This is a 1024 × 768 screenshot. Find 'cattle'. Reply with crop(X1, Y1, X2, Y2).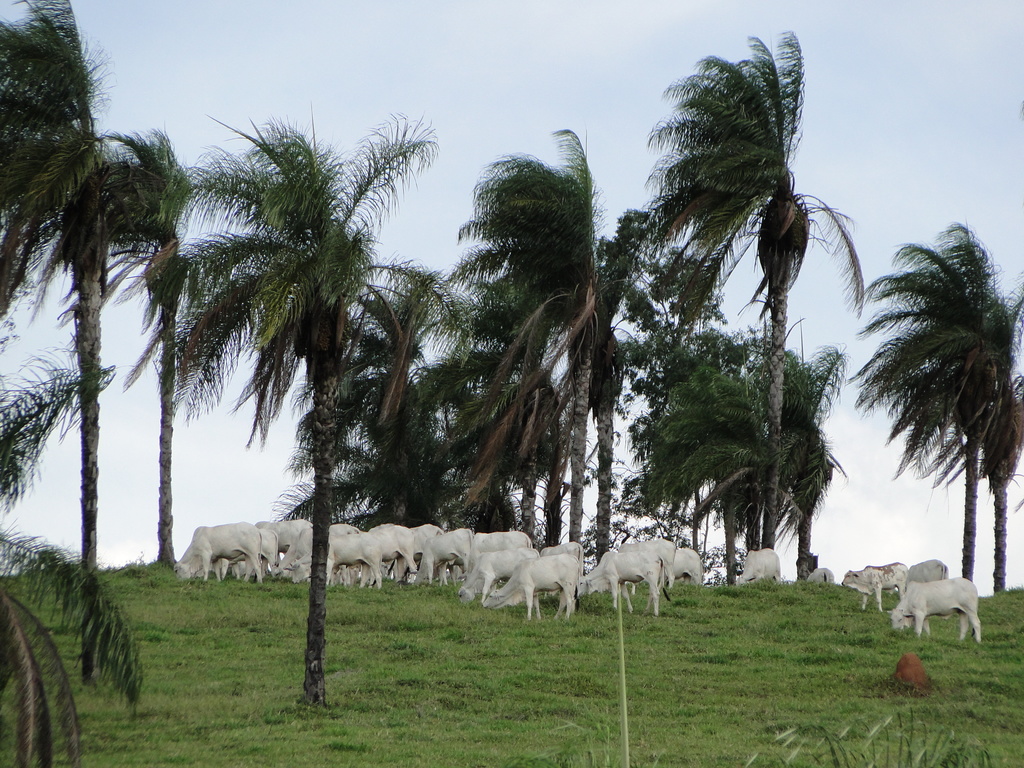
crop(456, 548, 532, 606).
